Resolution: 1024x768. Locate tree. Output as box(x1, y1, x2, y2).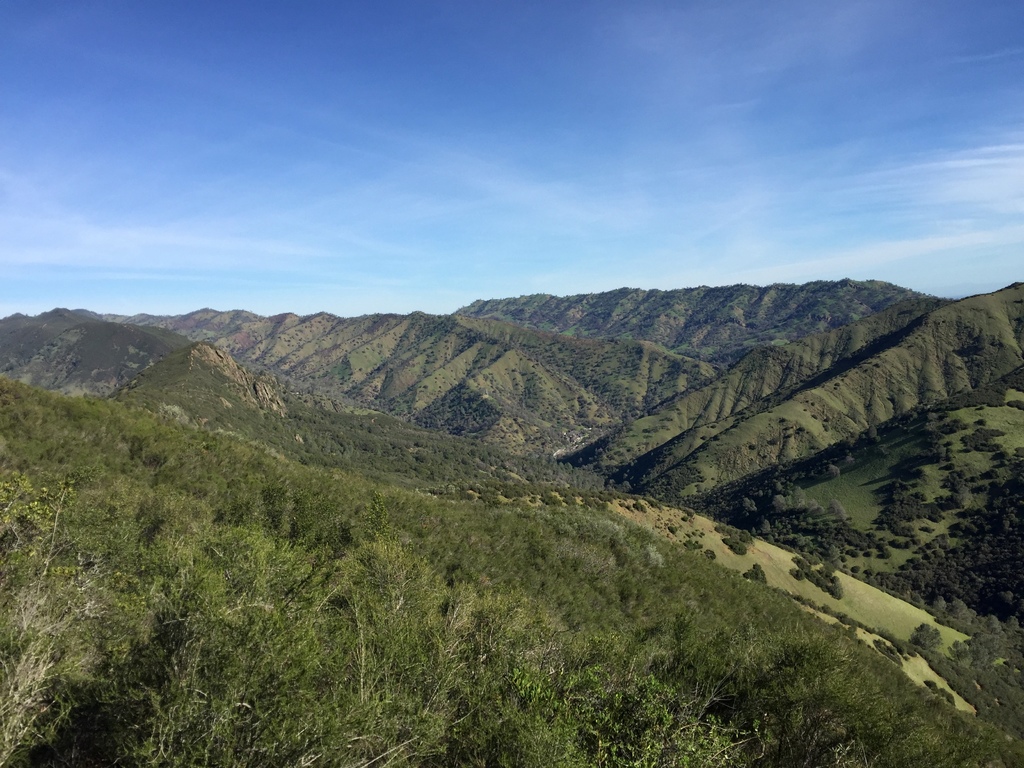
box(738, 561, 767, 582).
